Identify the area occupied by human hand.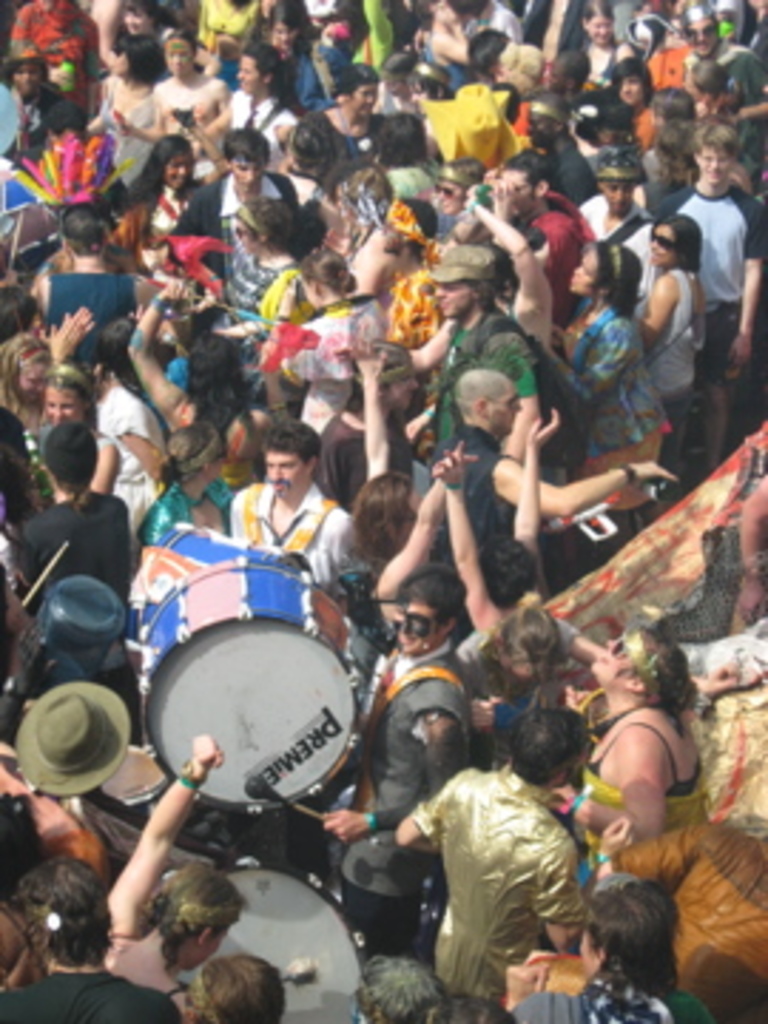
Area: (506,961,552,1007).
